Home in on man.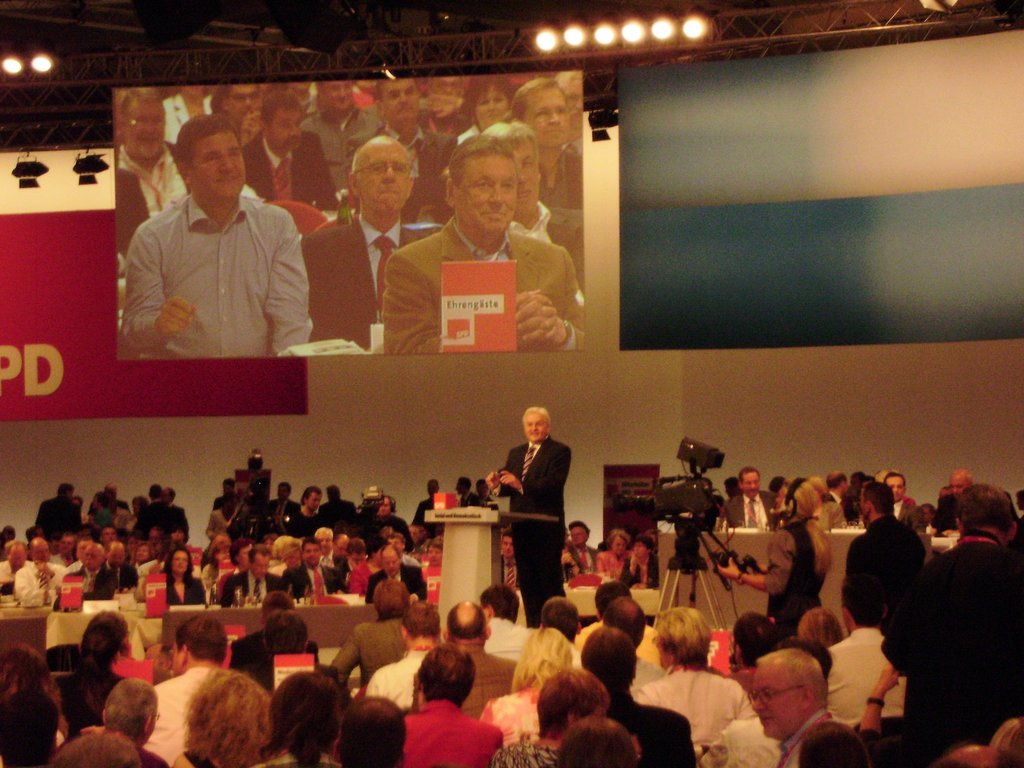
Homed in at locate(486, 404, 567, 630).
